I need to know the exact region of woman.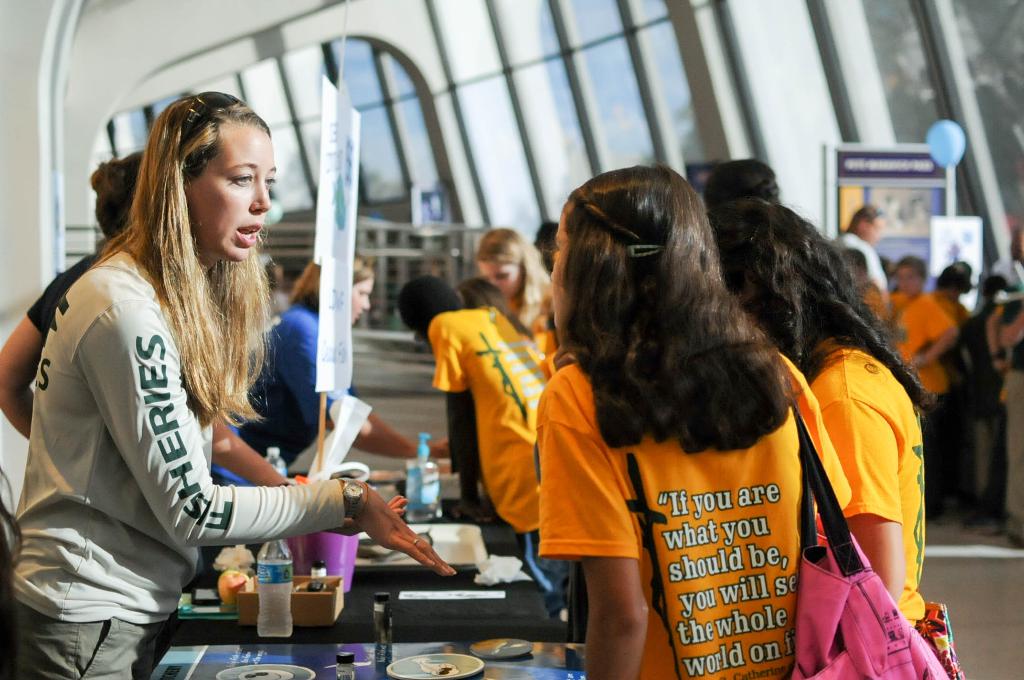
Region: (468, 224, 561, 380).
